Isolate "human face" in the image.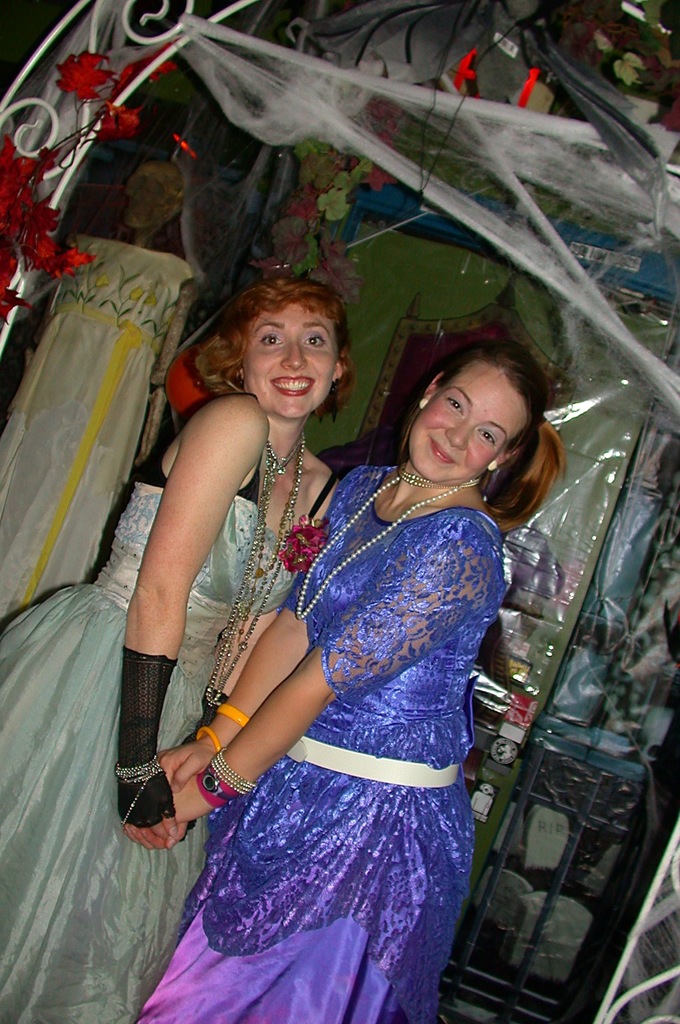
Isolated region: pyautogui.locateOnScreen(243, 306, 340, 421).
